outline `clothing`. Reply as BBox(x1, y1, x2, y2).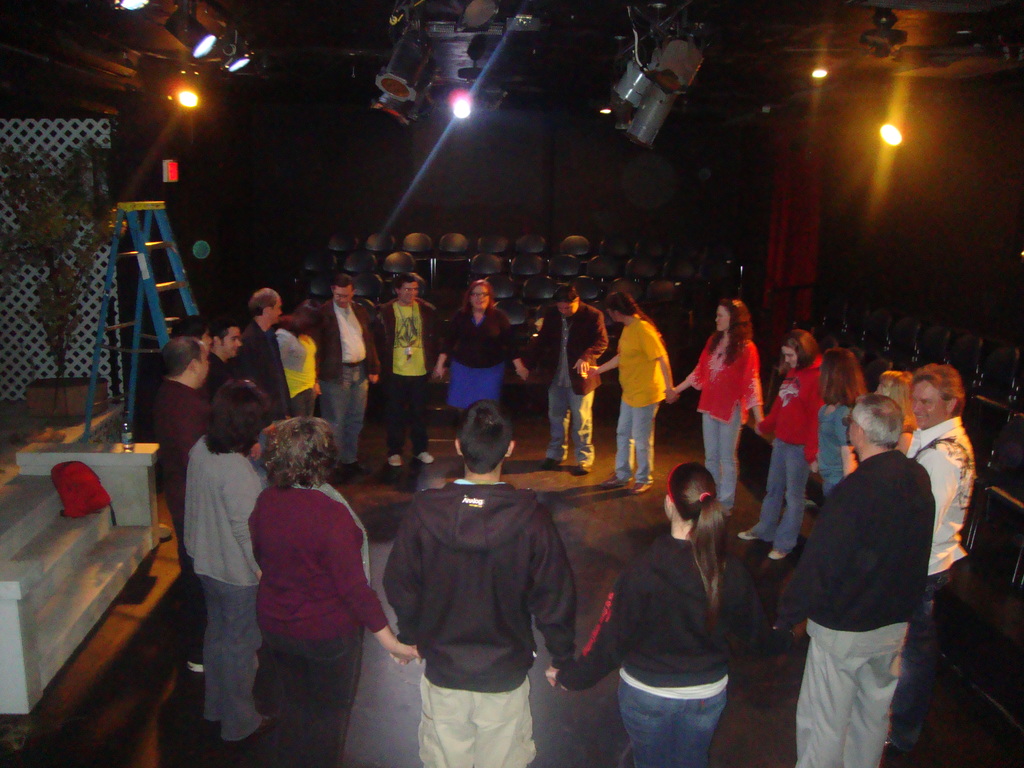
BBox(151, 372, 218, 659).
